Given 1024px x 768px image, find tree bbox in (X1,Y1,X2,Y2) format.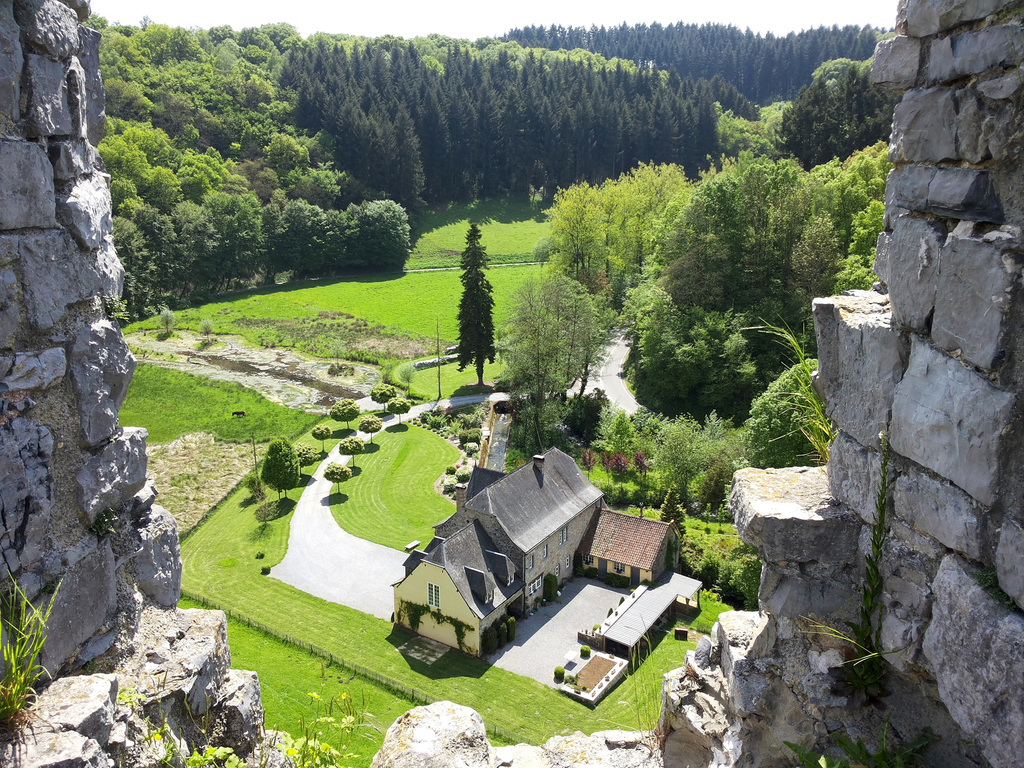
(319,462,351,499).
